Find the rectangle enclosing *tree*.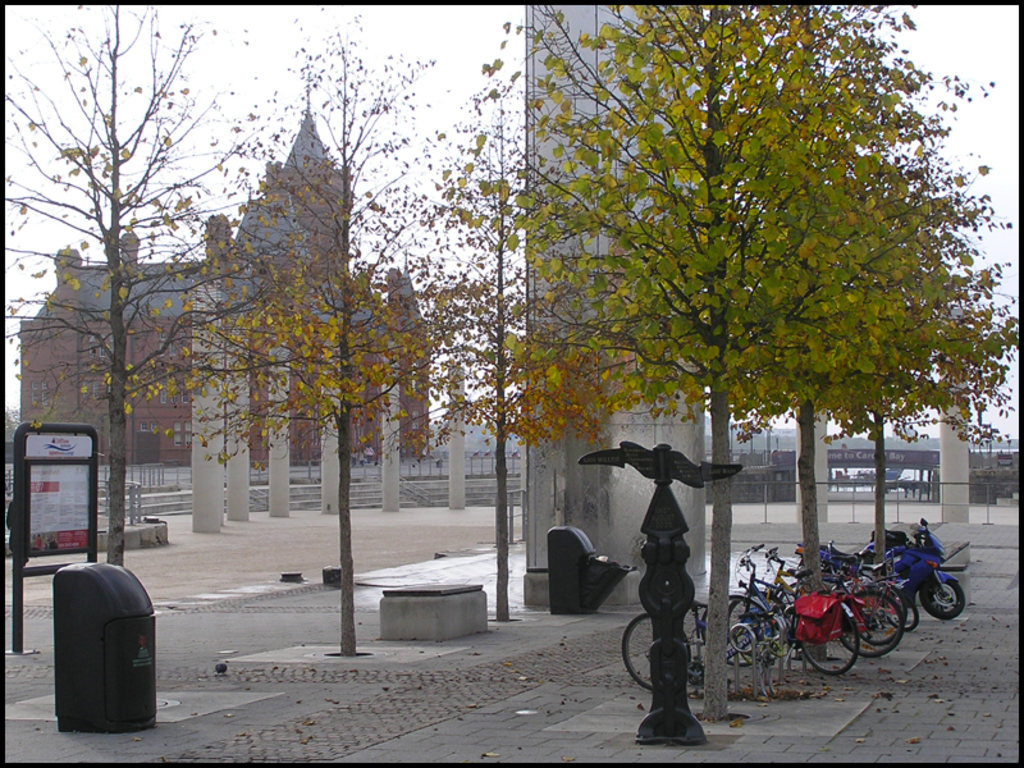
detection(0, 0, 280, 572).
